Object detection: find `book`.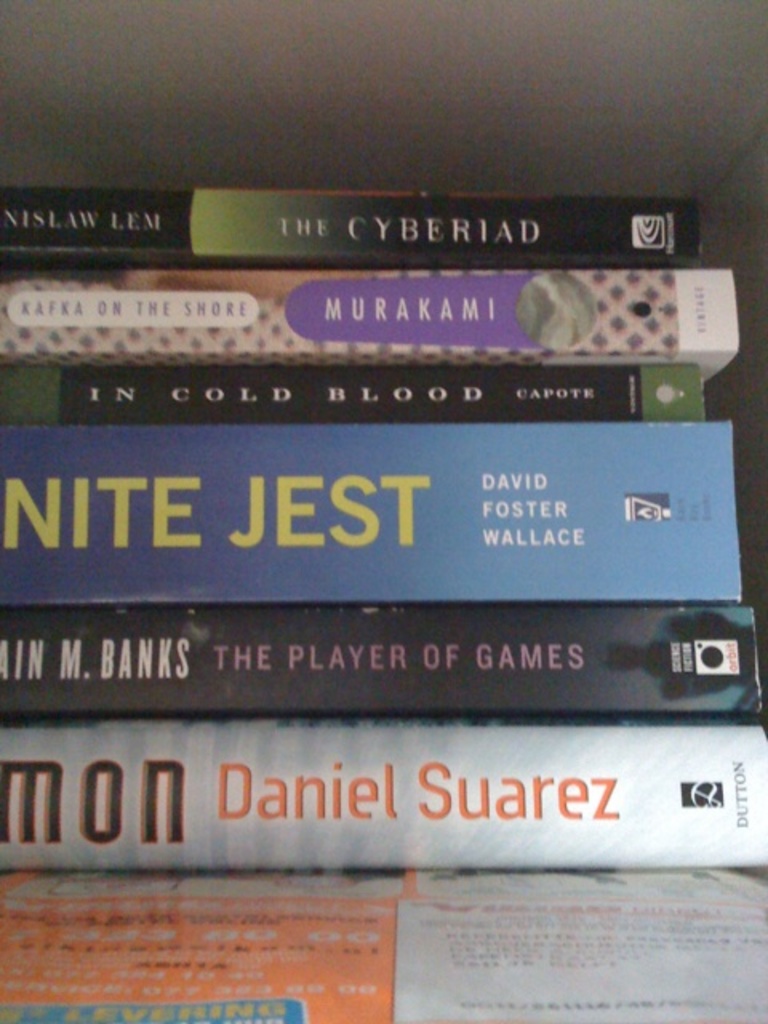
0, 363, 717, 421.
